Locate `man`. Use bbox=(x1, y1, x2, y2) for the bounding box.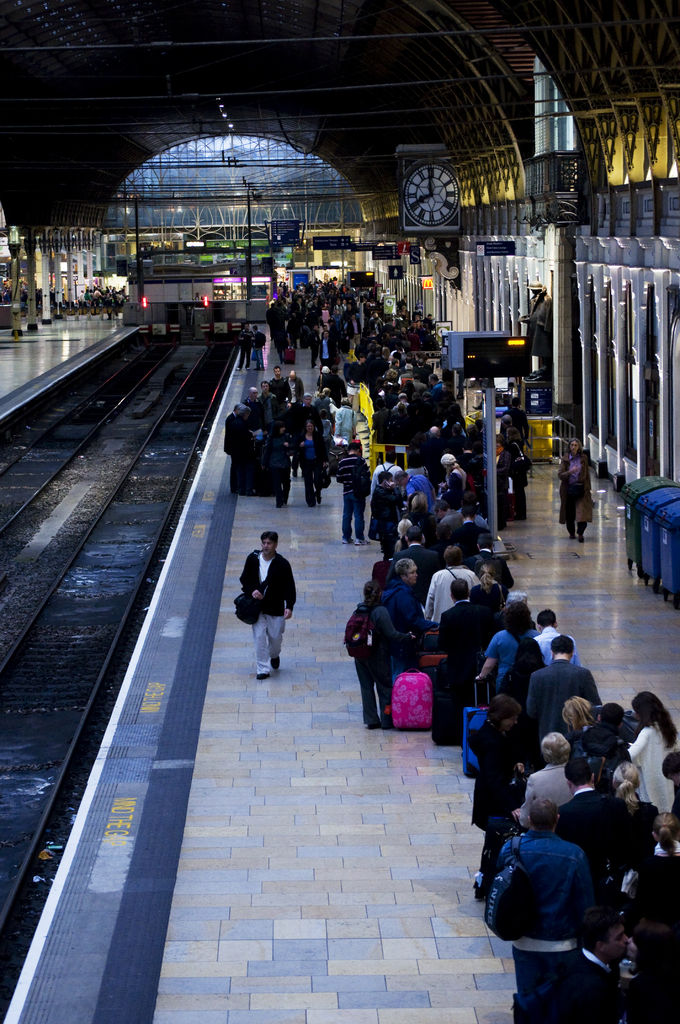
bbox=(334, 439, 373, 545).
